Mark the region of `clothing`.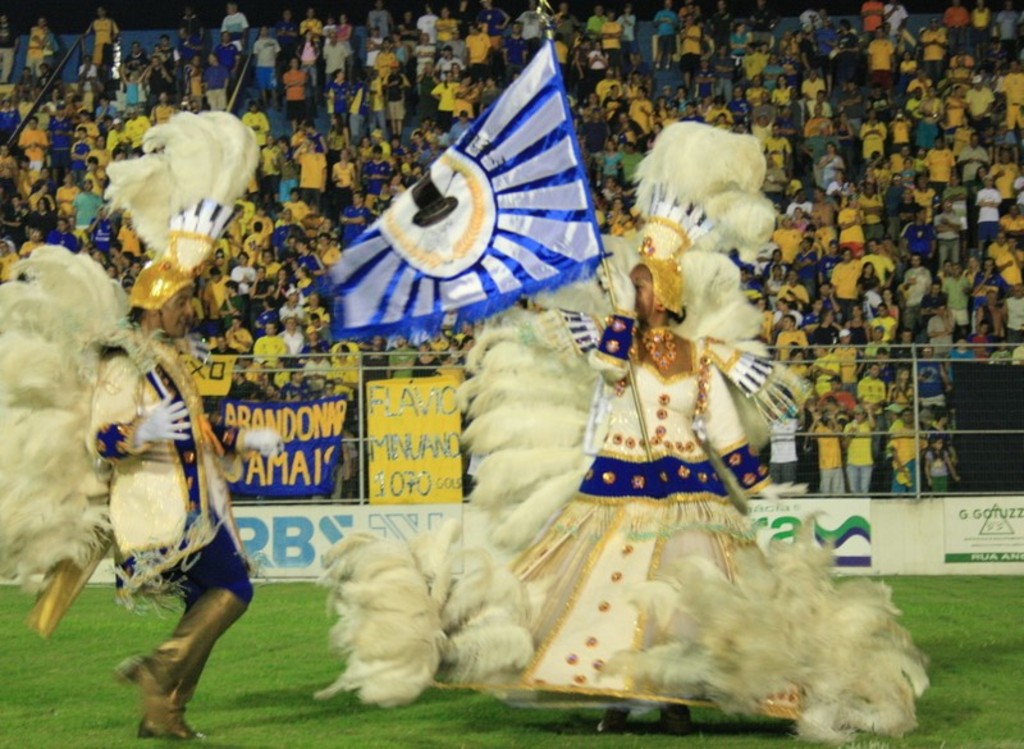
Region: (x1=220, y1=46, x2=238, y2=76).
